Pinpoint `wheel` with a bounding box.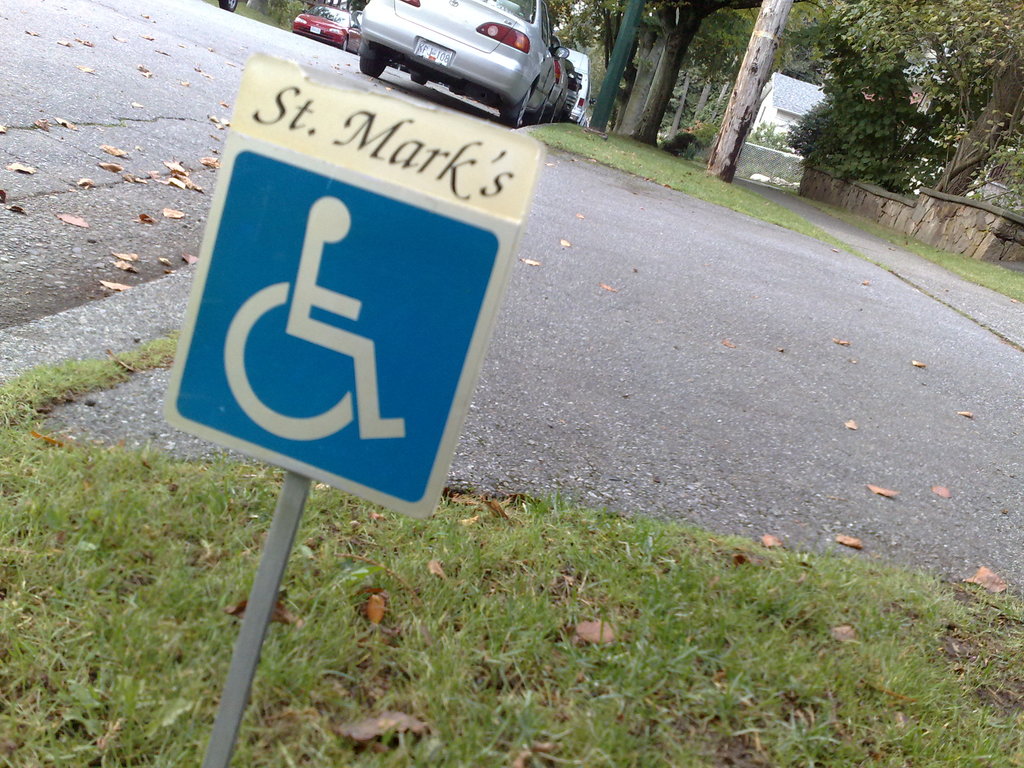
216, 0, 235, 9.
